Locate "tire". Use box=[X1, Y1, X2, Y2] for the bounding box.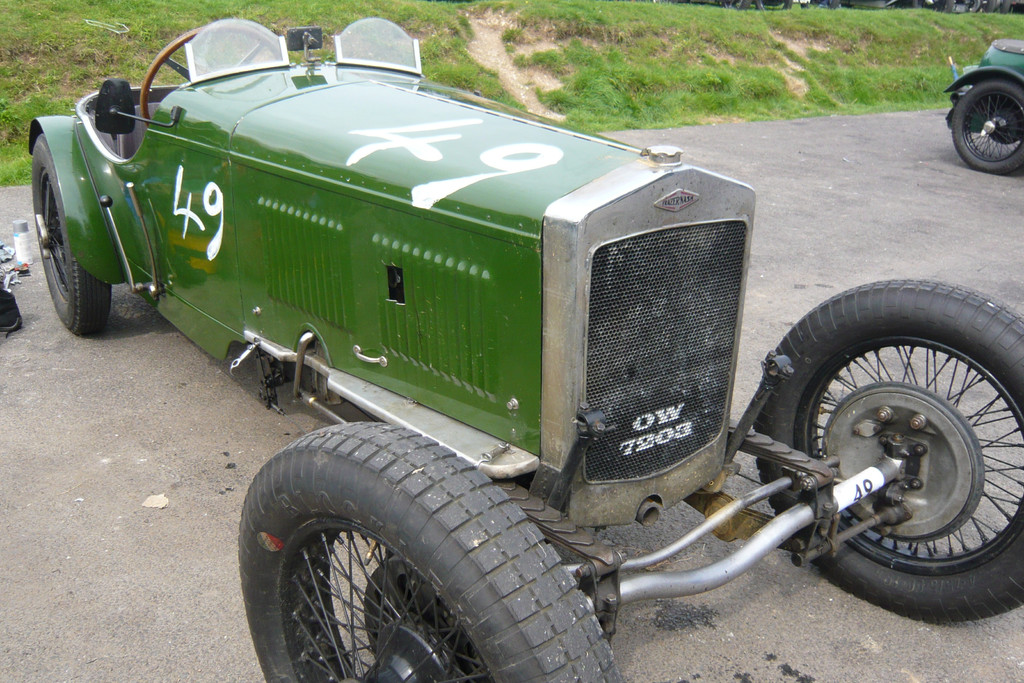
box=[947, 74, 1023, 177].
